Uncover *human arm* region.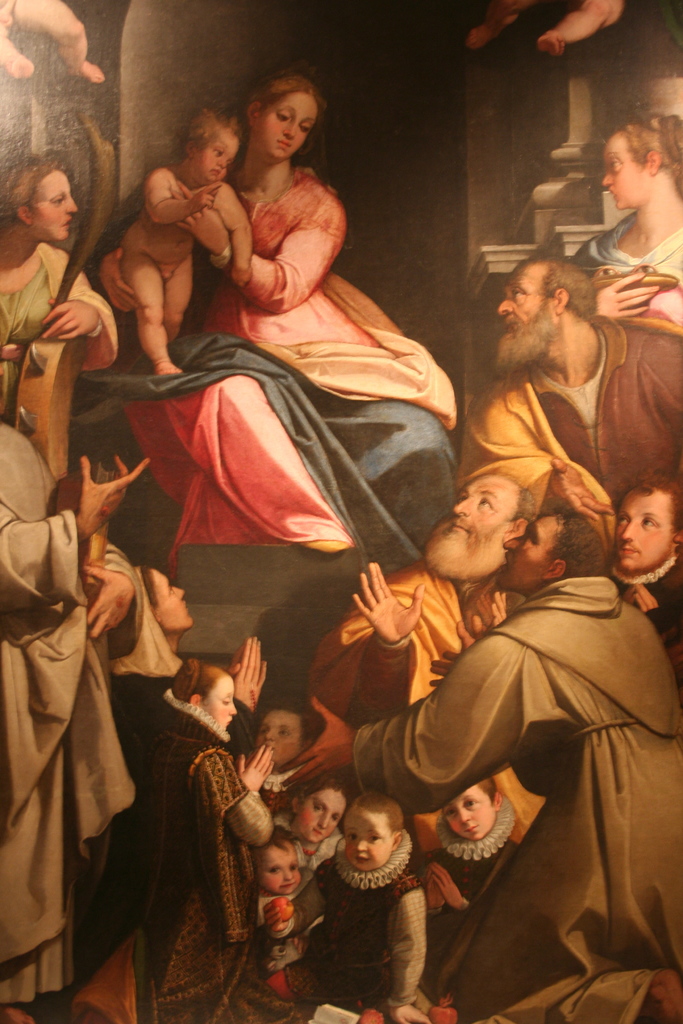
Uncovered: 213:180:254:287.
